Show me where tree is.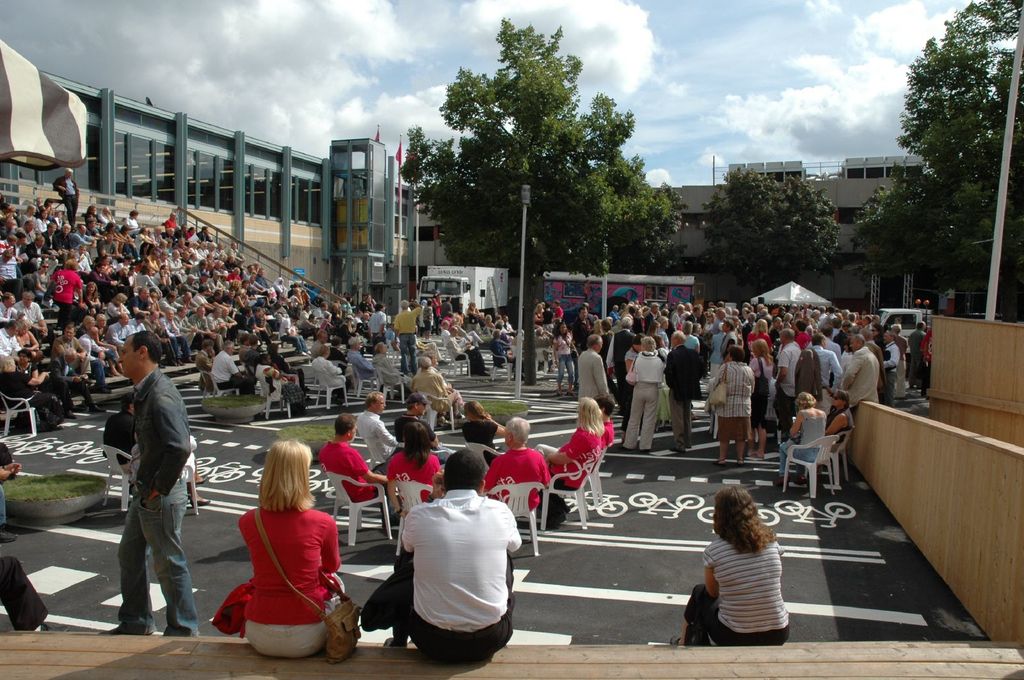
tree is at 401 34 675 305.
